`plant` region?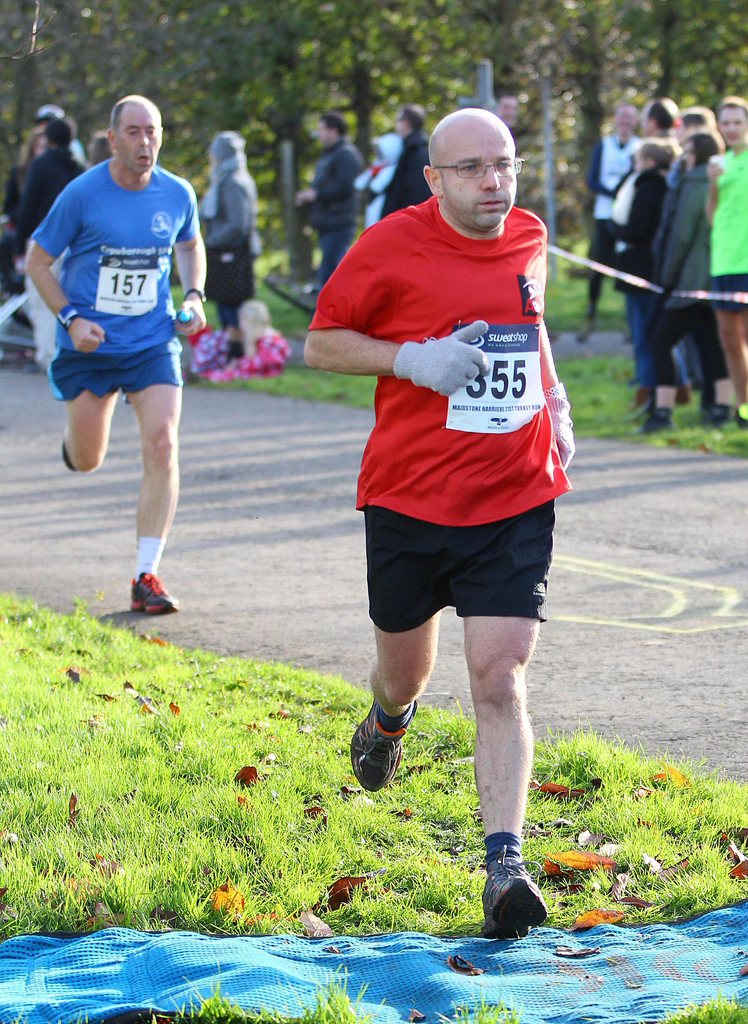
<box>545,232,629,330</box>
